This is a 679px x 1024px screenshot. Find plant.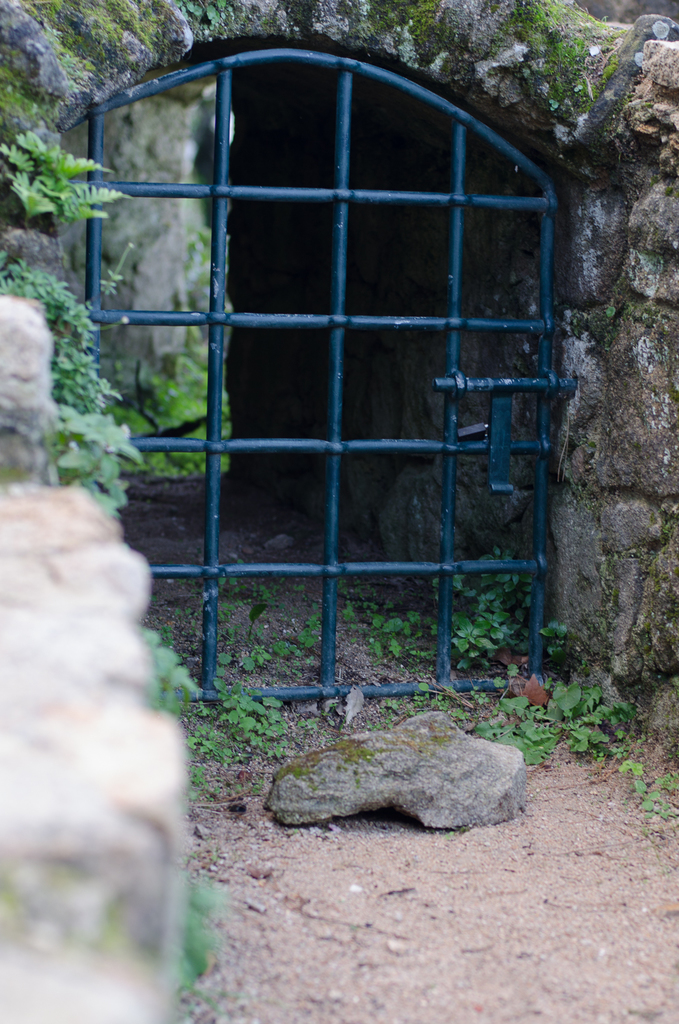
Bounding box: <bbox>620, 758, 650, 778</bbox>.
